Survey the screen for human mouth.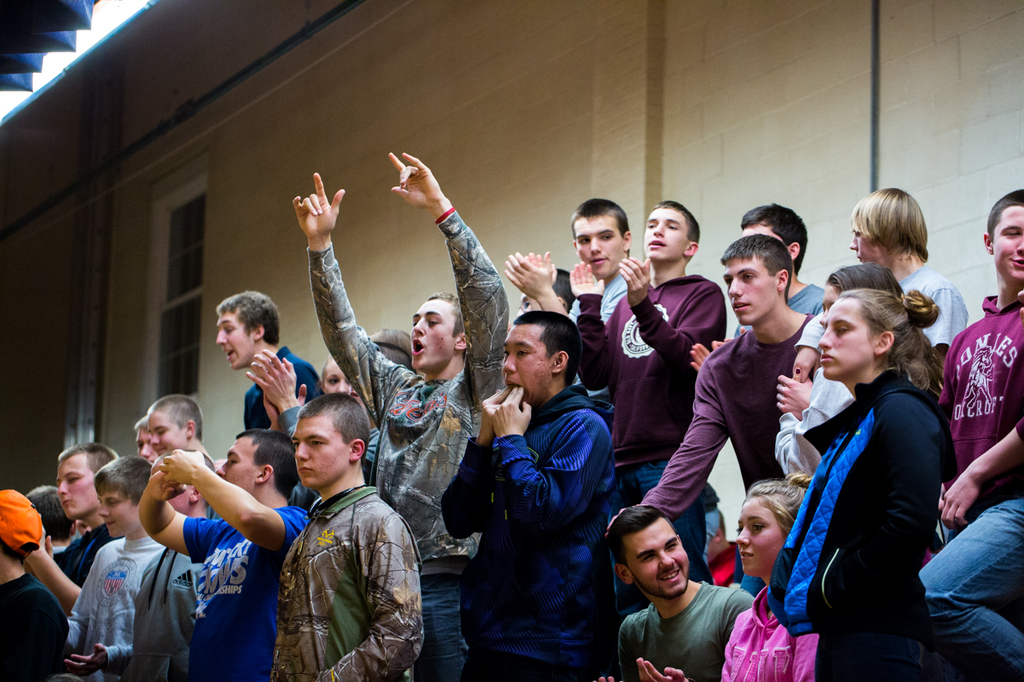
Survey found: [x1=296, y1=469, x2=311, y2=475].
